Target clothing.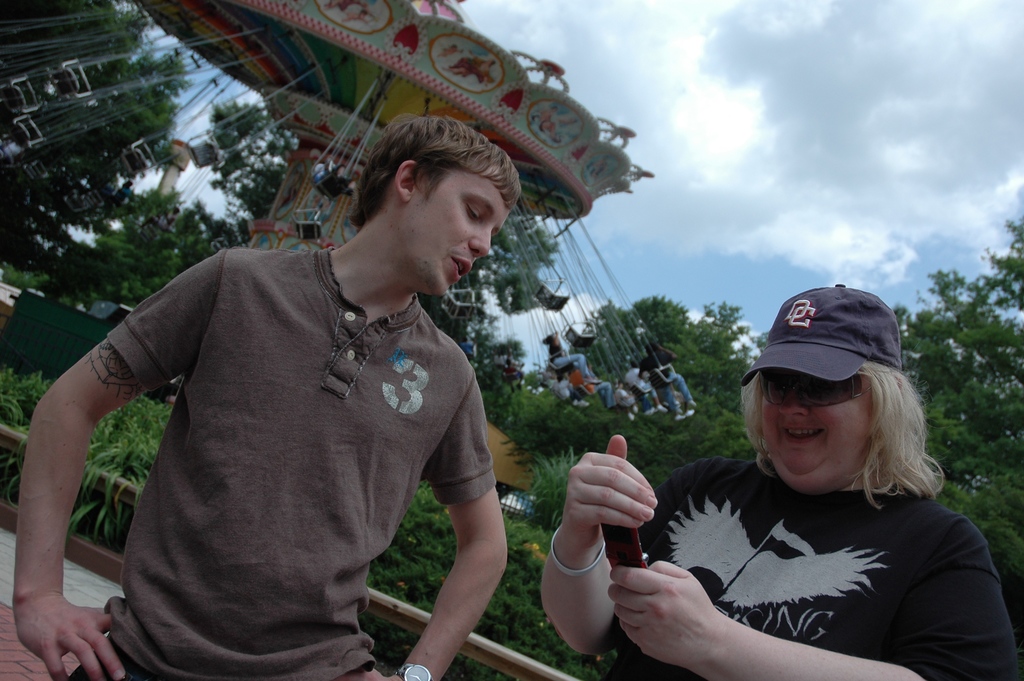
Target region: left=557, top=381, right=586, bottom=409.
